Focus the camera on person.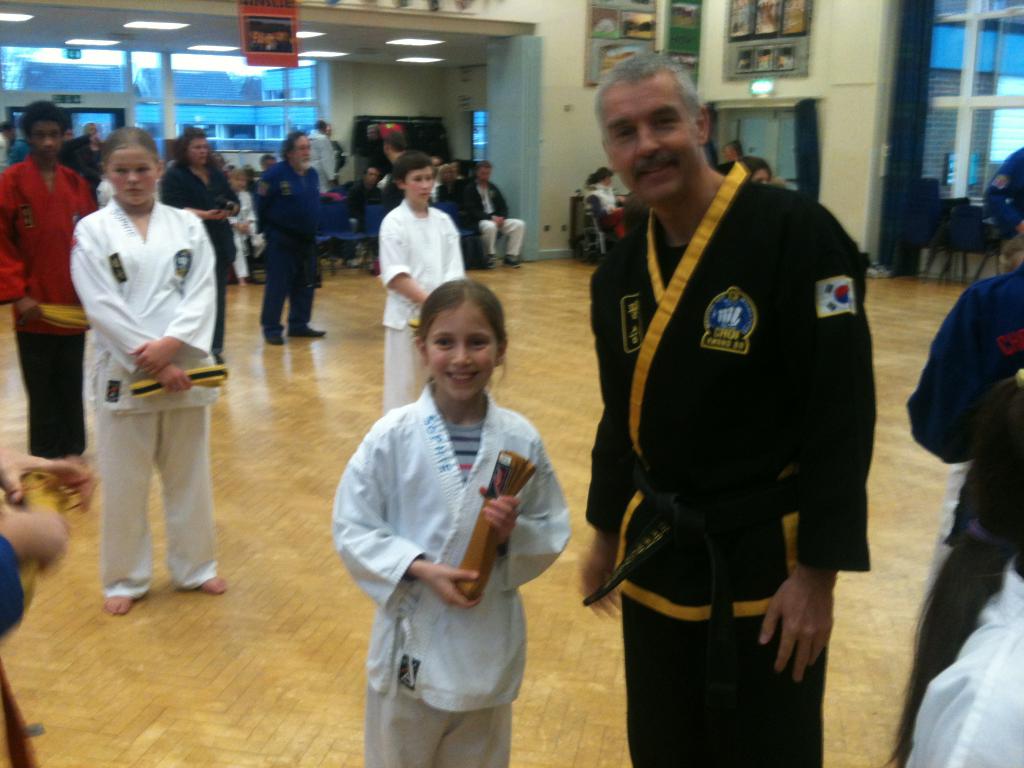
Focus region: [70, 124, 225, 621].
